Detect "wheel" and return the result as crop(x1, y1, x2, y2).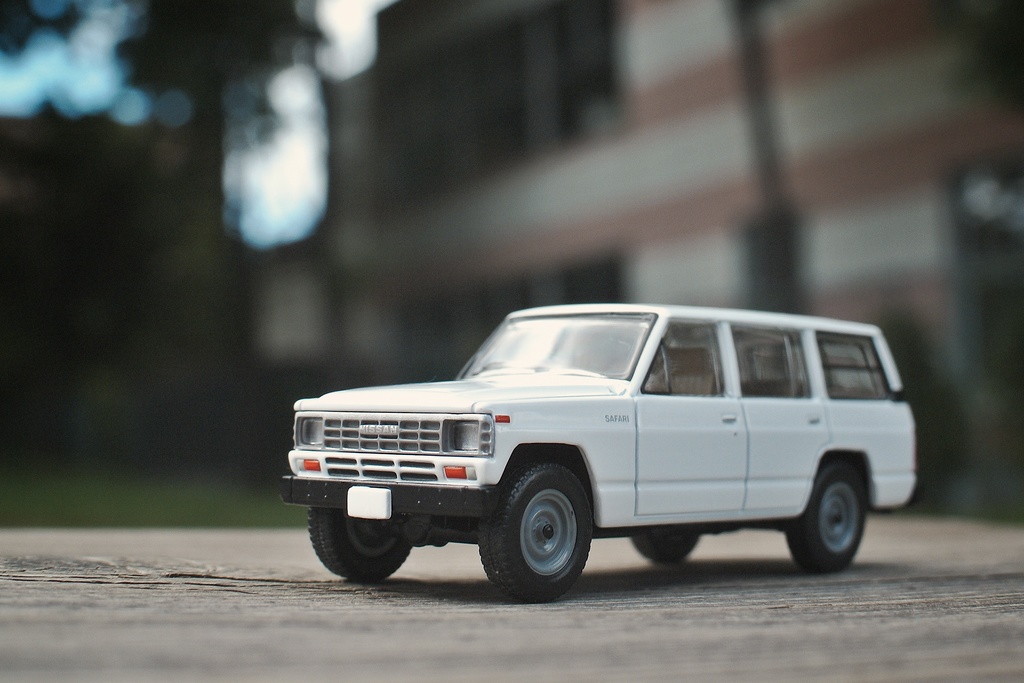
crop(302, 511, 417, 583).
